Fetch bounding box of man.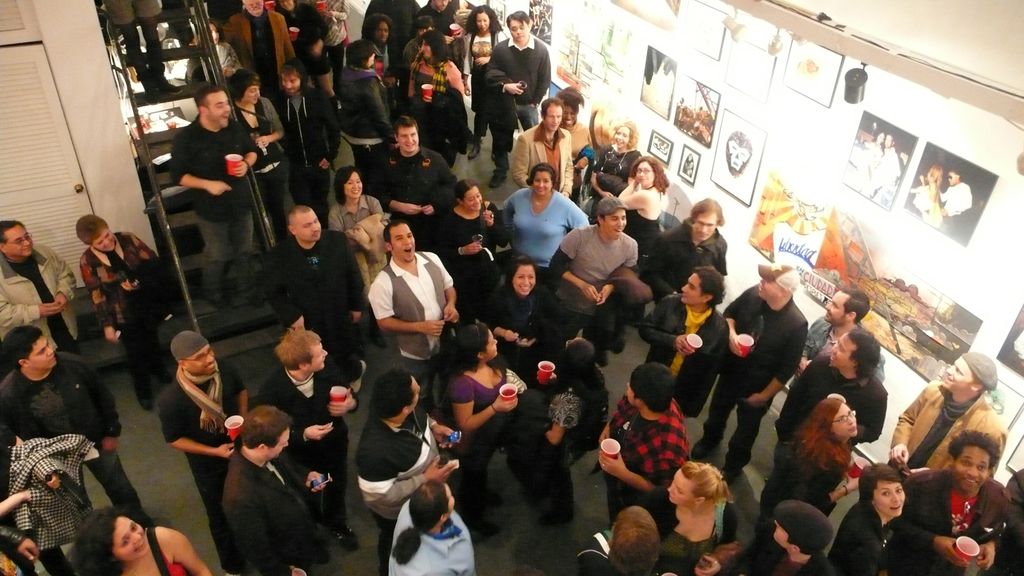
Bbox: bbox(378, 118, 459, 246).
